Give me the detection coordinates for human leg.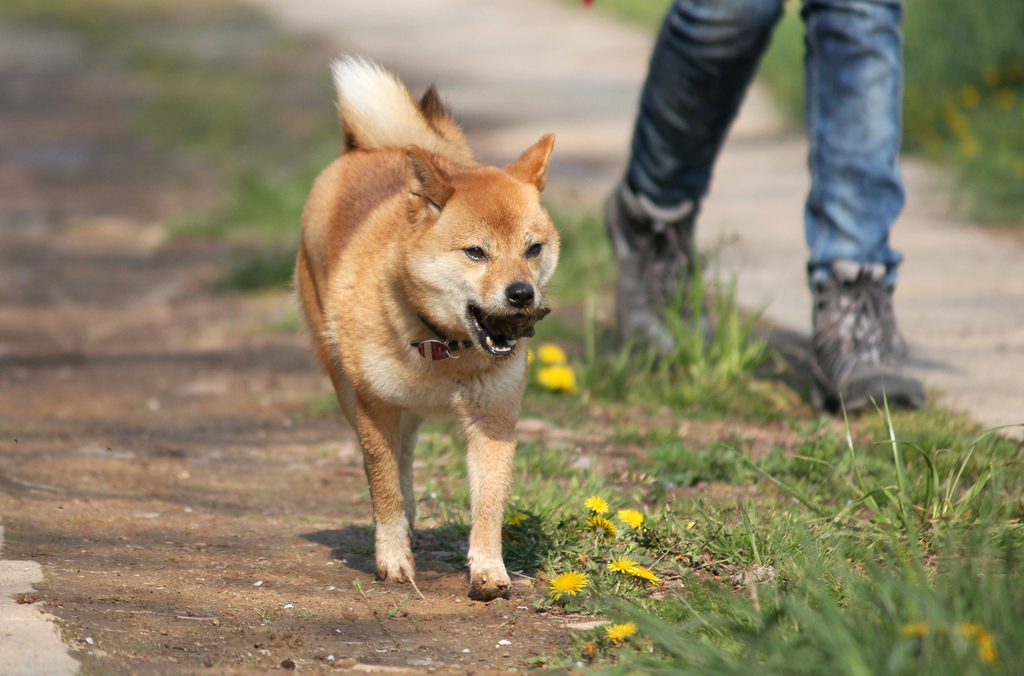
[left=799, top=0, right=929, bottom=408].
